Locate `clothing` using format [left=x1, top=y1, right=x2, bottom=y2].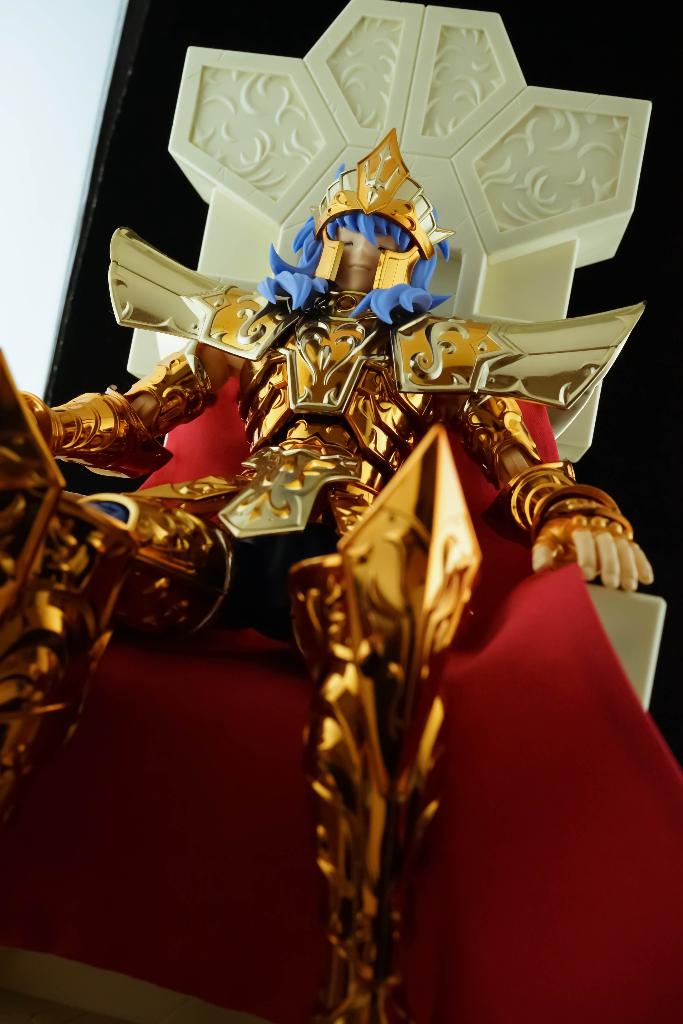
[left=0, top=376, right=682, bottom=1023].
